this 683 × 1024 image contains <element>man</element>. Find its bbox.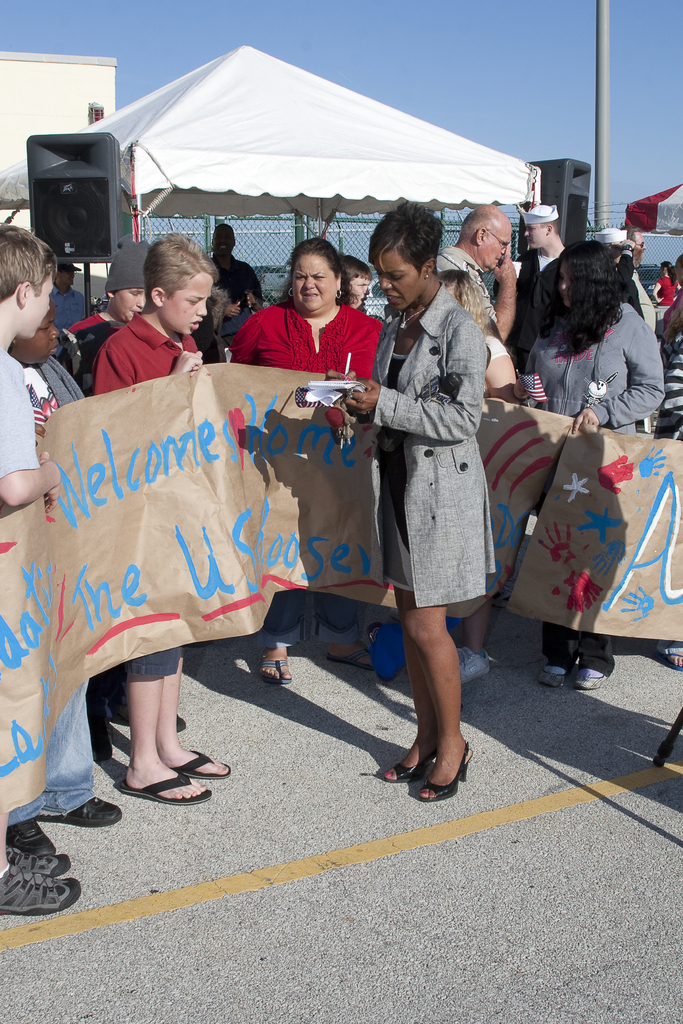
box(432, 201, 519, 342).
